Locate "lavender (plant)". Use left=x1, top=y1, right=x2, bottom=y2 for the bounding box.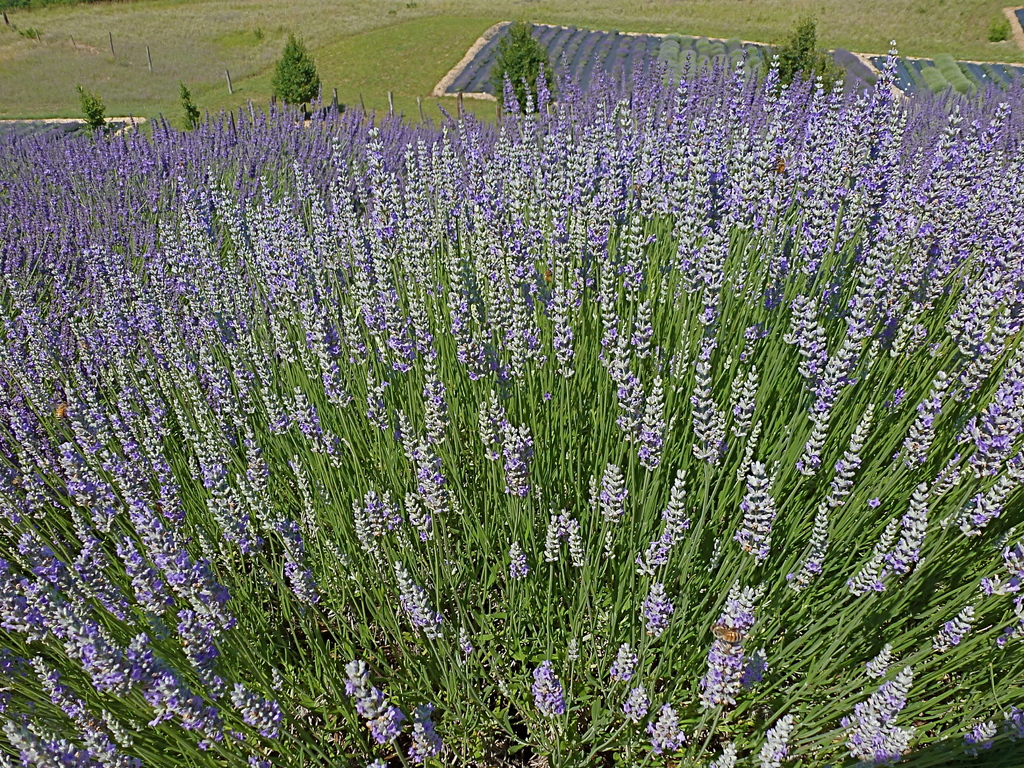
left=596, top=277, right=623, bottom=363.
